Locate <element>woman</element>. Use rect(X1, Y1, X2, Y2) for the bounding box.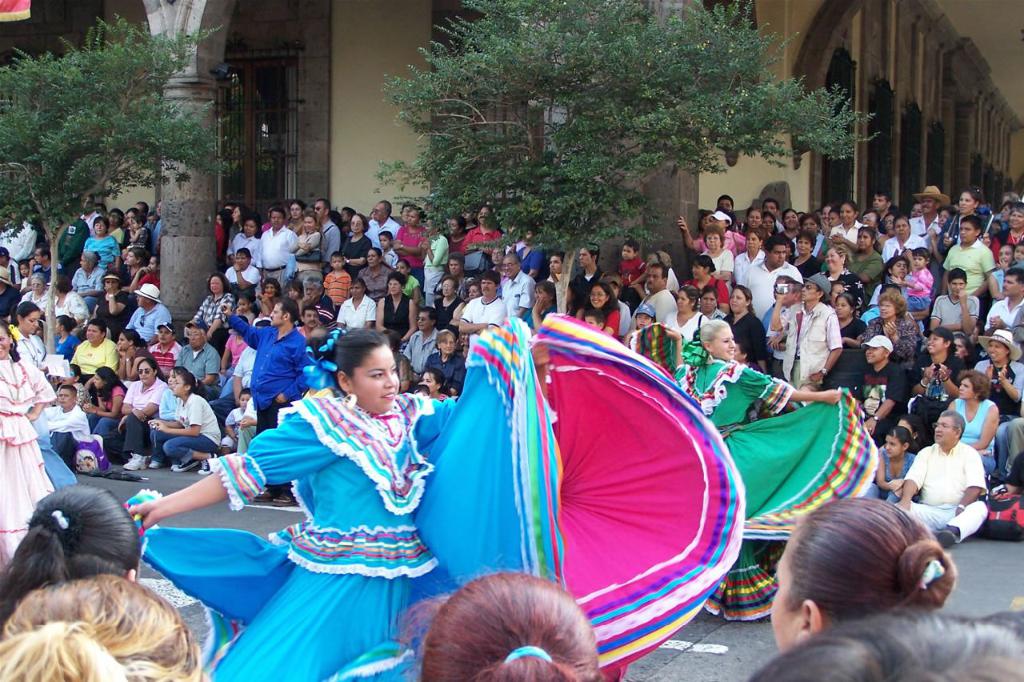
rect(82, 216, 119, 269).
